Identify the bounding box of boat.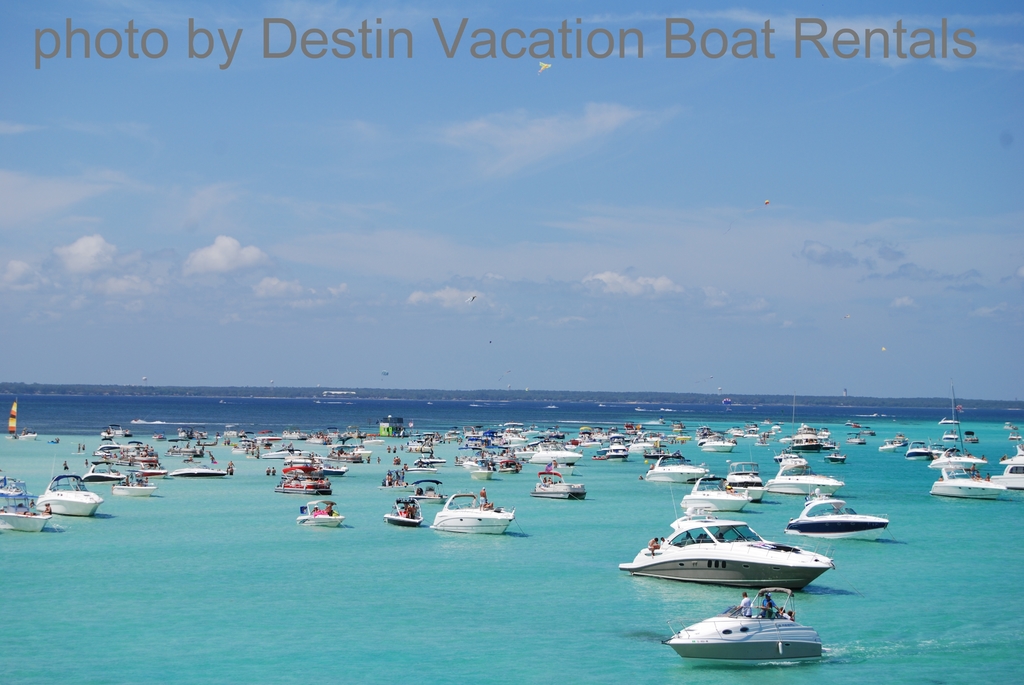
l=361, t=430, r=366, b=438.
